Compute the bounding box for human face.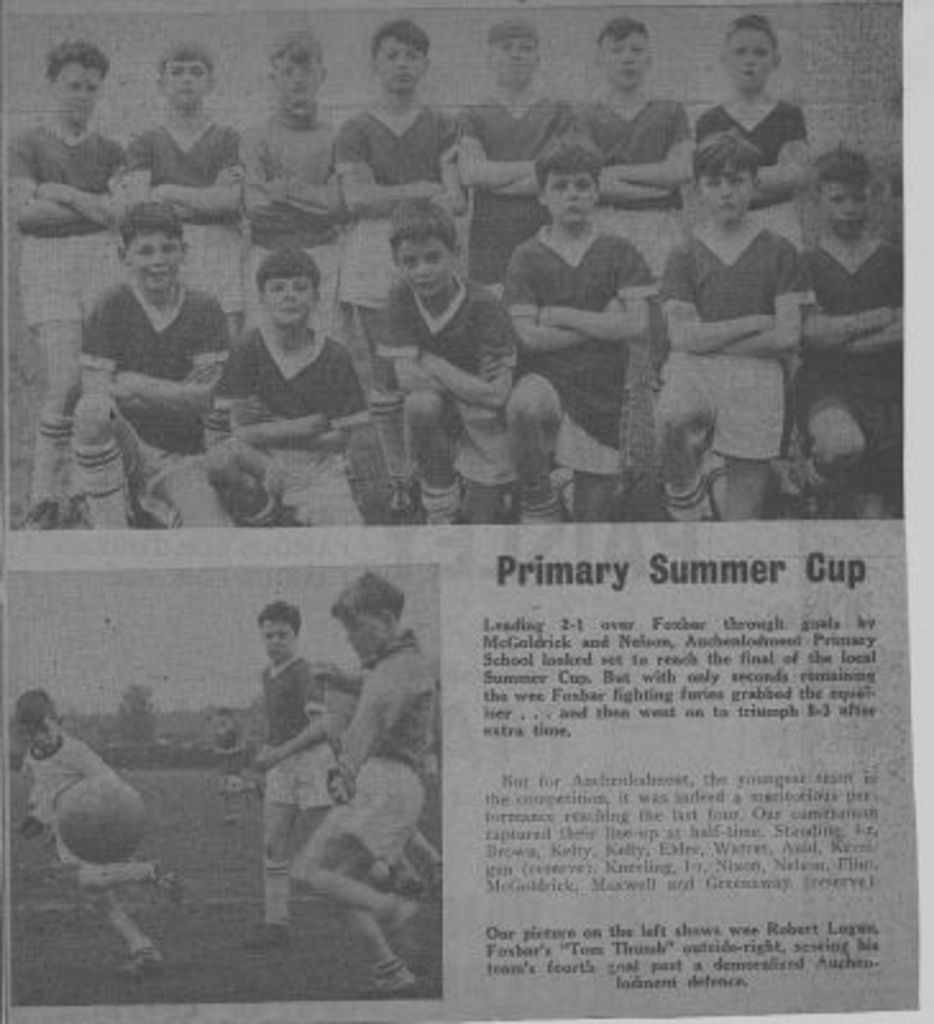
region(258, 271, 320, 323).
